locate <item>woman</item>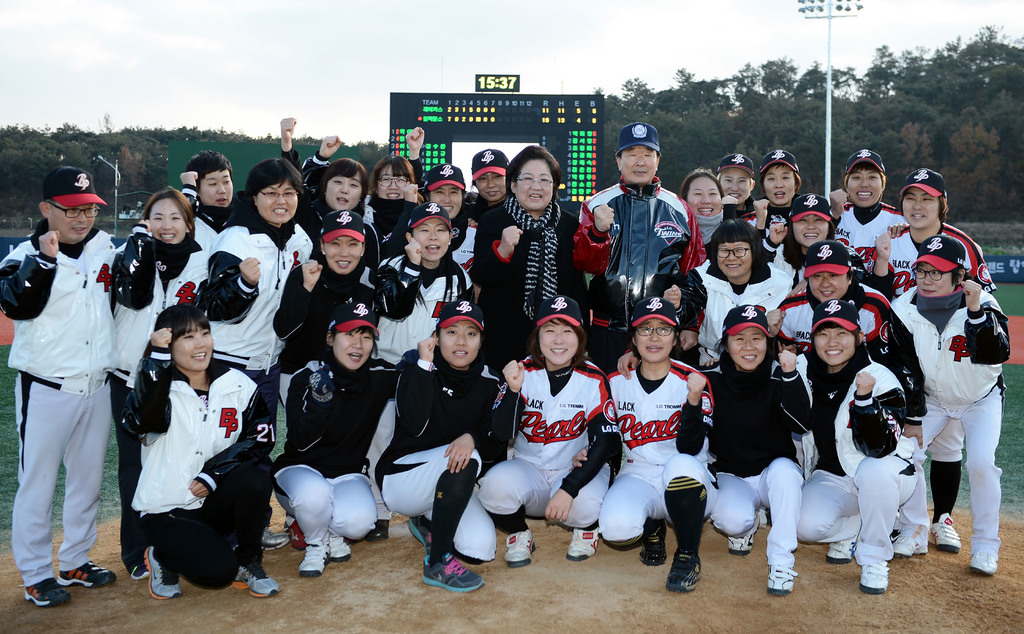
rect(656, 217, 795, 374)
